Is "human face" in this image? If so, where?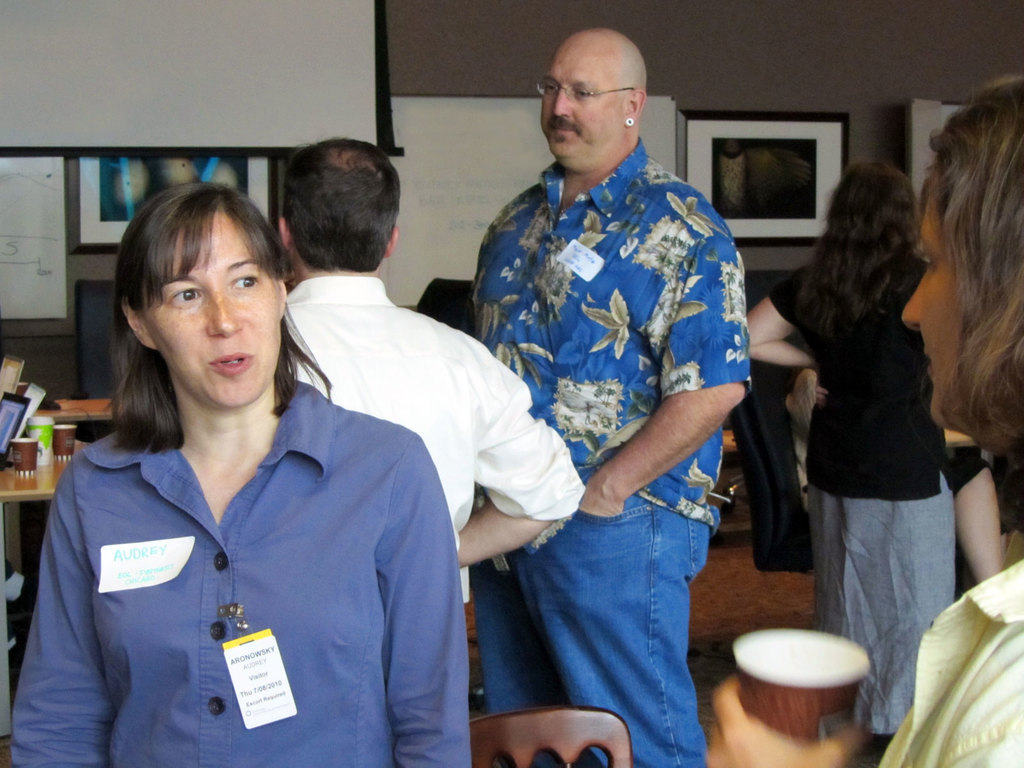
Yes, at bbox=[541, 43, 628, 164].
